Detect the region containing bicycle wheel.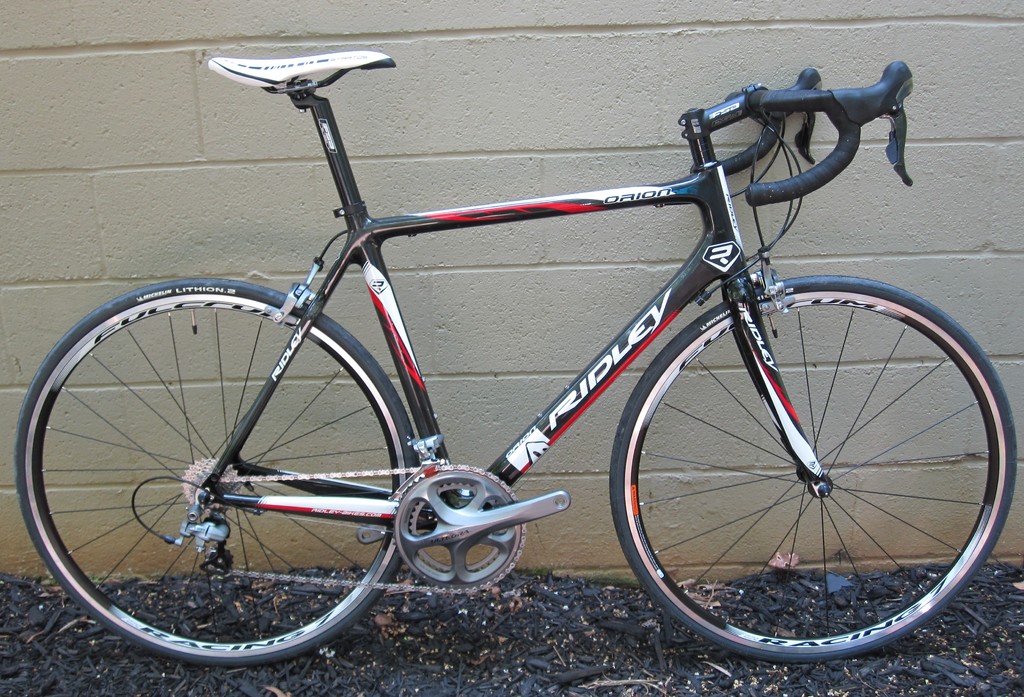
<region>15, 277, 421, 671</region>.
